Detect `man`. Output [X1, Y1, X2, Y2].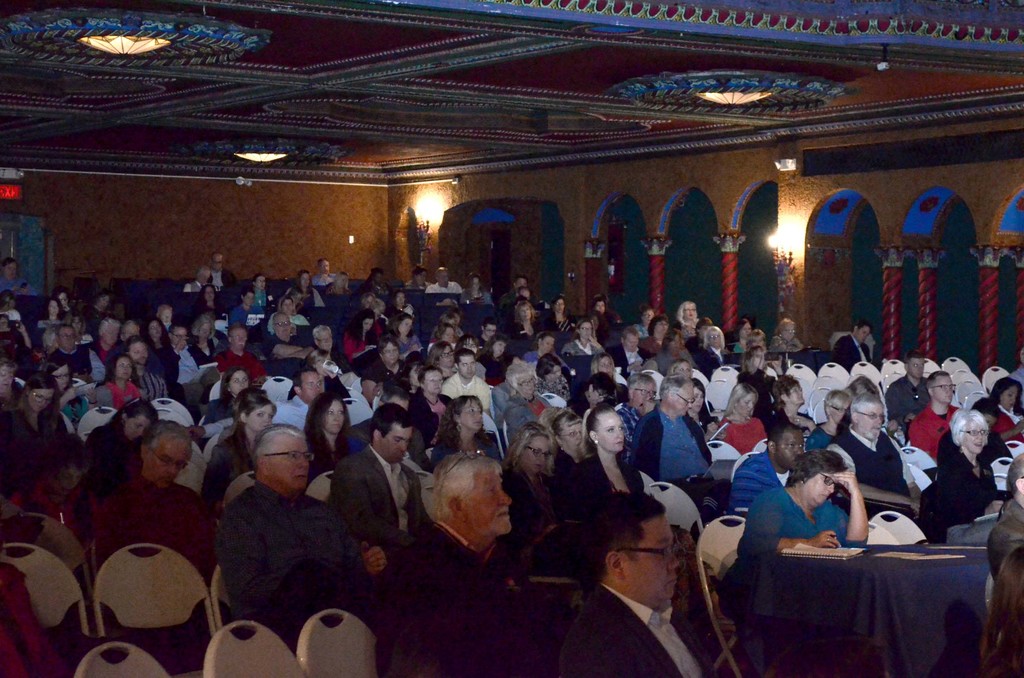
[216, 316, 273, 382].
